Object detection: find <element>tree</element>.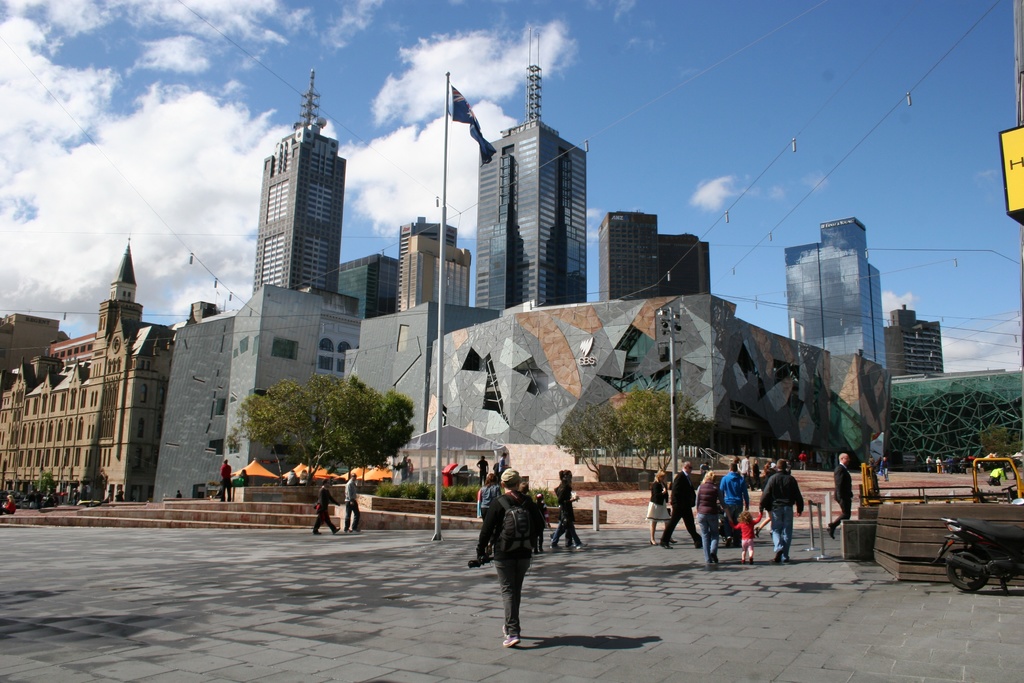
rect(575, 399, 633, 482).
